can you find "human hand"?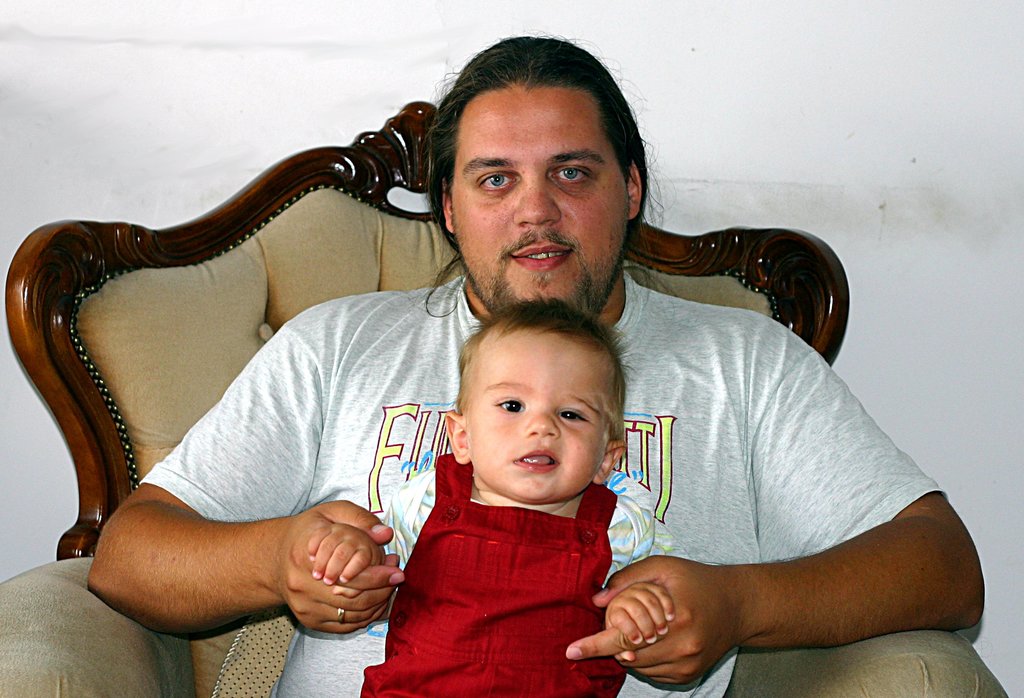
Yes, bounding box: {"left": 305, "top": 522, "right": 381, "bottom": 598}.
